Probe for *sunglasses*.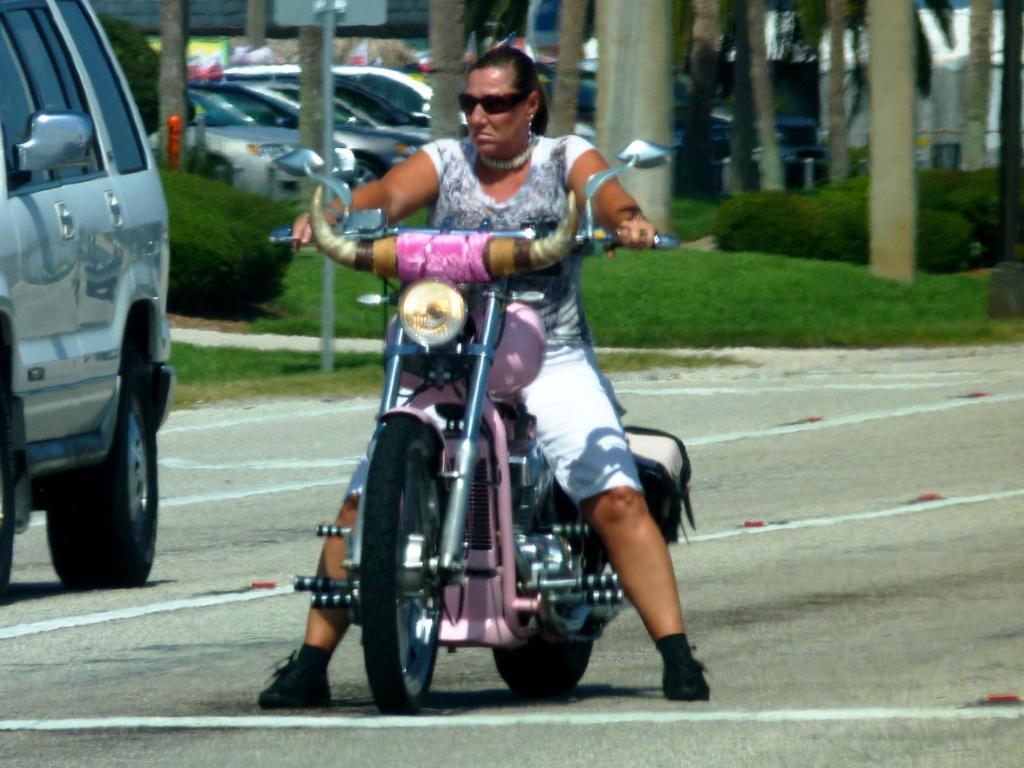
Probe result: rect(458, 92, 526, 113).
